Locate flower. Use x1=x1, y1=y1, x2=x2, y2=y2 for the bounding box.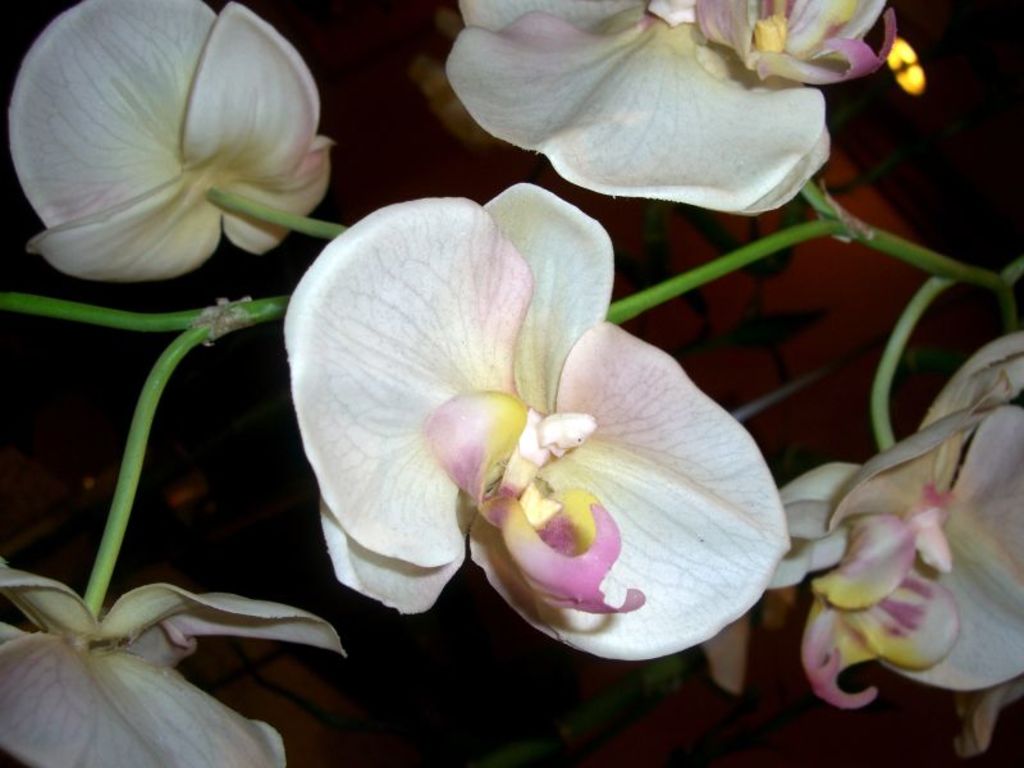
x1=438, y1=0, x2=897, y2=215.
